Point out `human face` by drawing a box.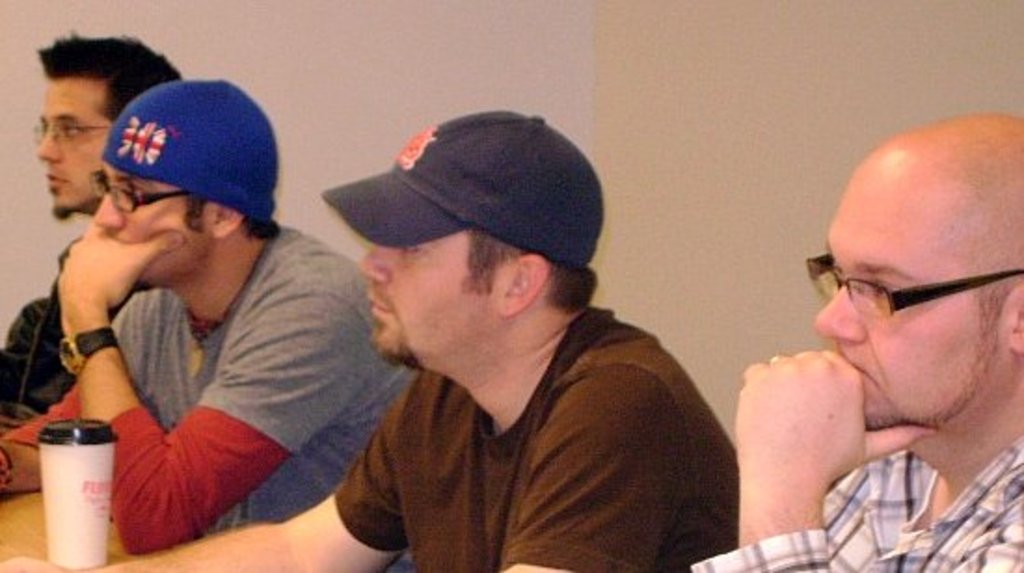
region(350, 227, 497, 370).
